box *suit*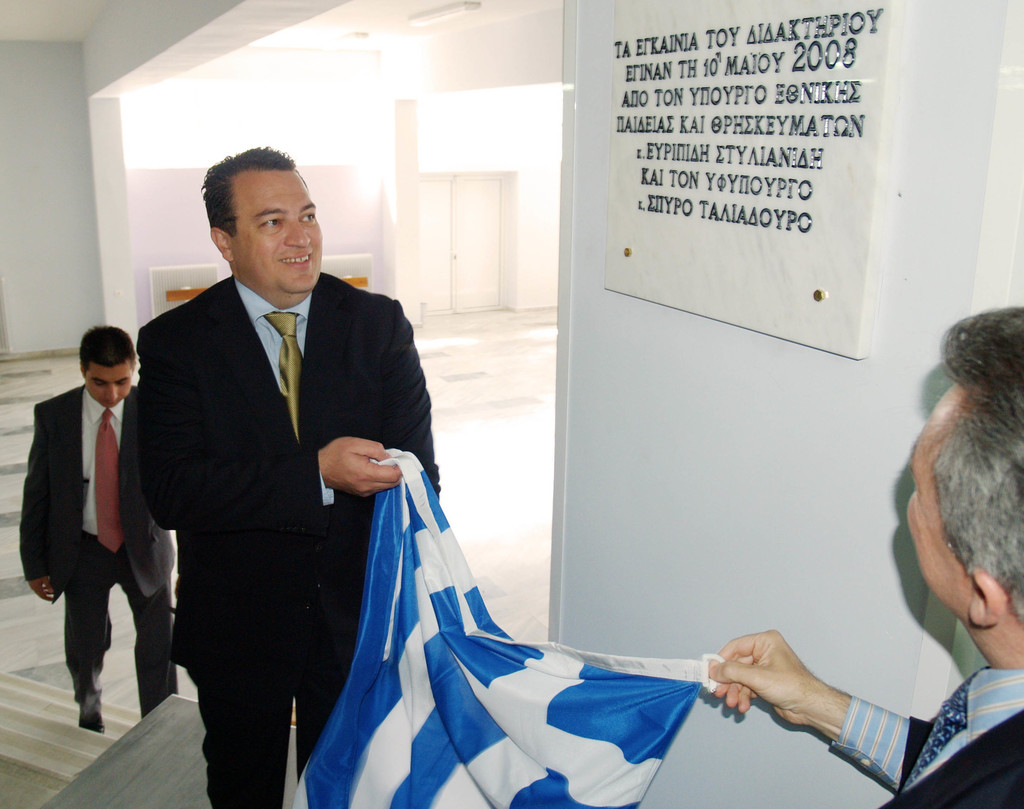
137 270 440 808
